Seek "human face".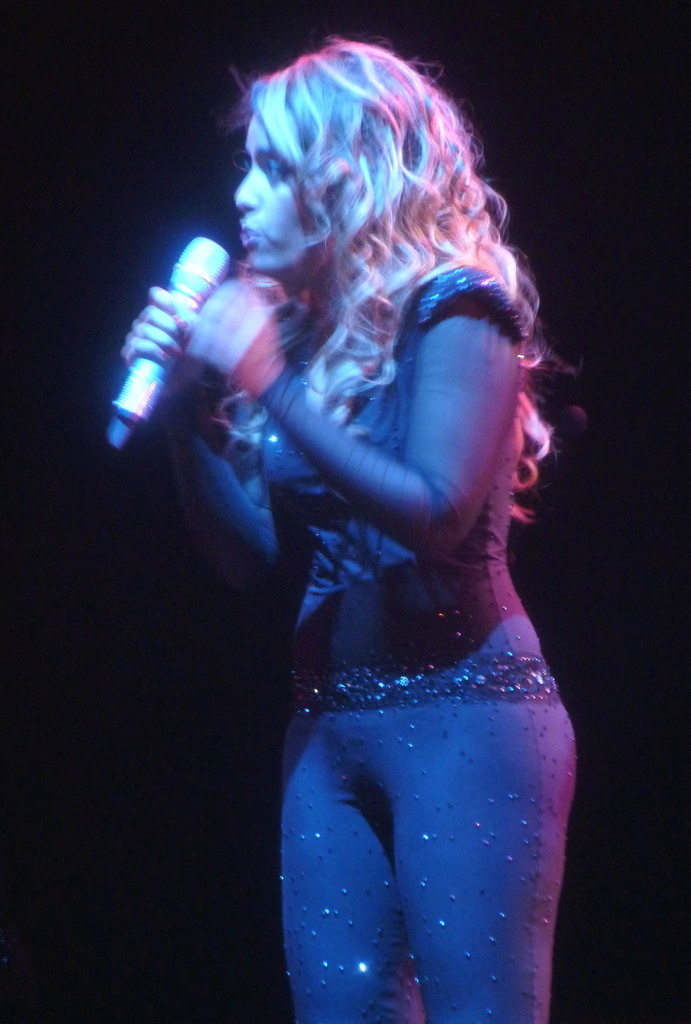
left=229, top=110, right=334, bottom=275.
